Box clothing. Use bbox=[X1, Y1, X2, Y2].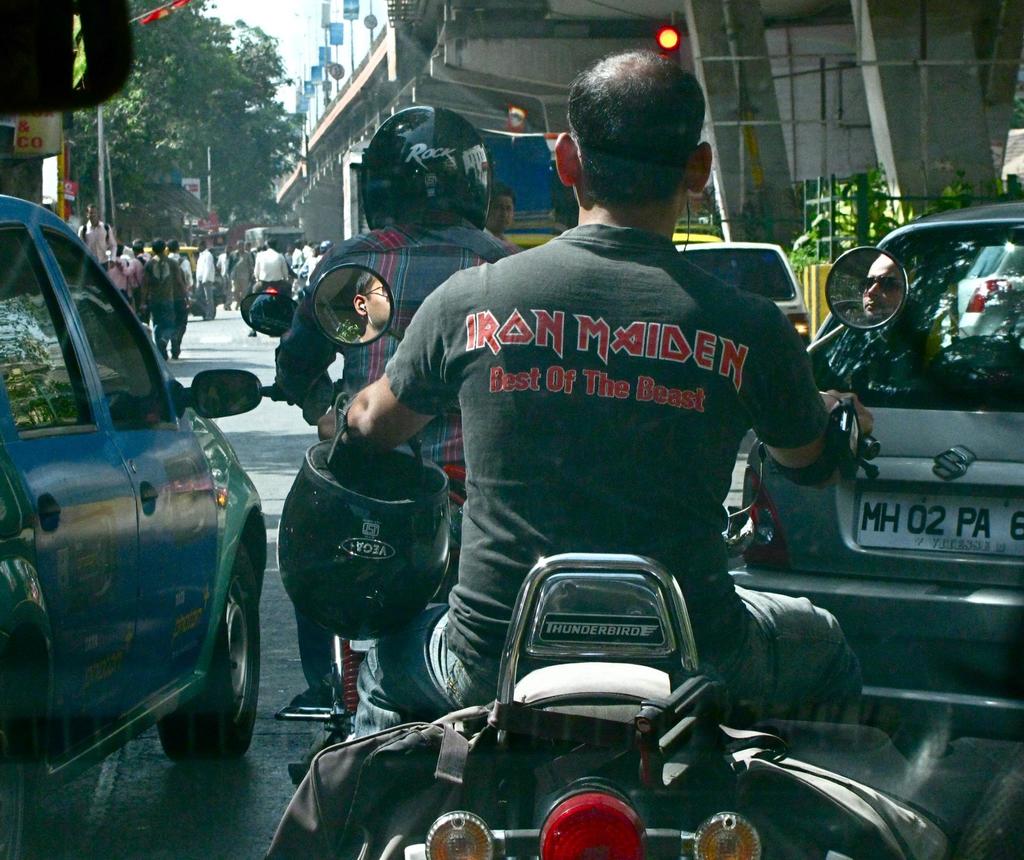
bbox=[84, 218, 115, 267].
